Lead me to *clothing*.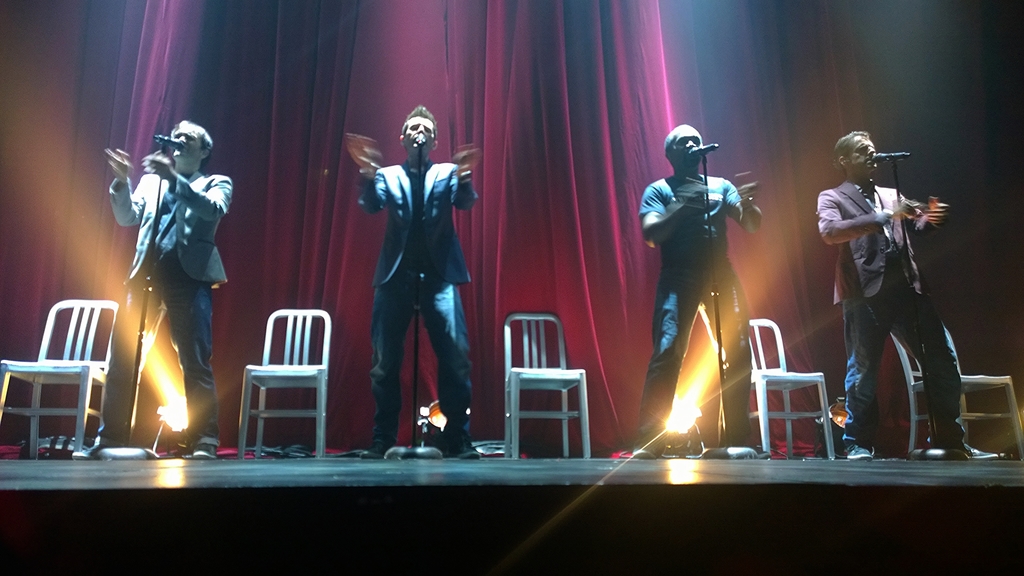
Lead to l=638, t=161, r=756, b=420.
